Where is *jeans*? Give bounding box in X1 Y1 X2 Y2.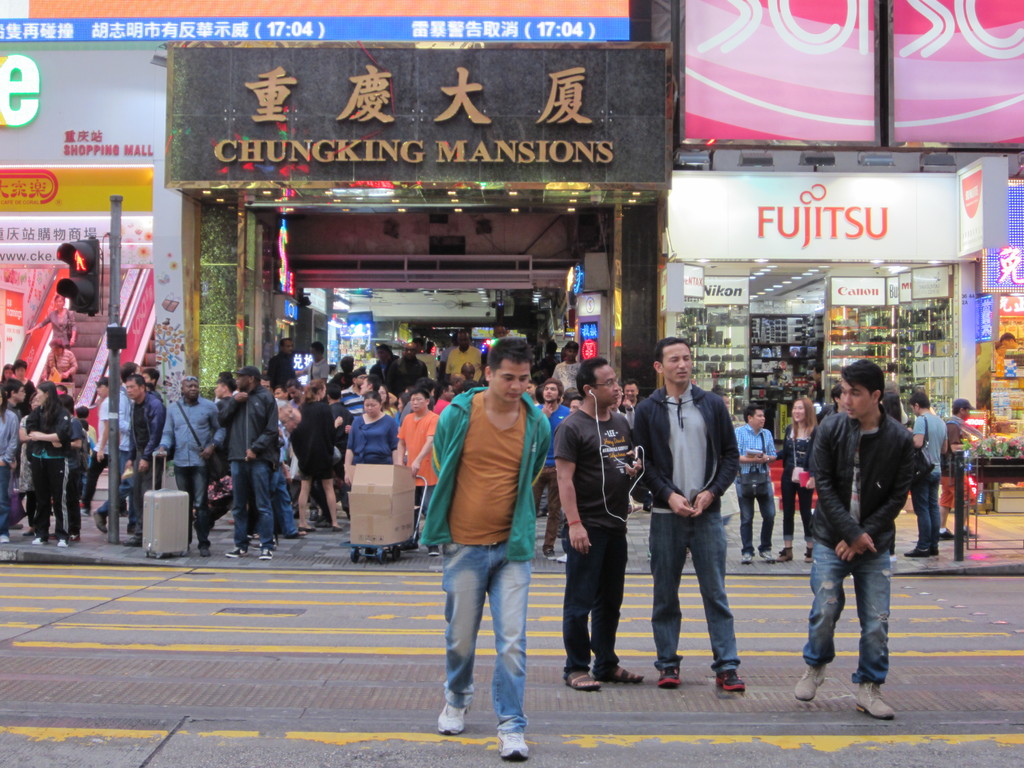
803 535 890 685.
